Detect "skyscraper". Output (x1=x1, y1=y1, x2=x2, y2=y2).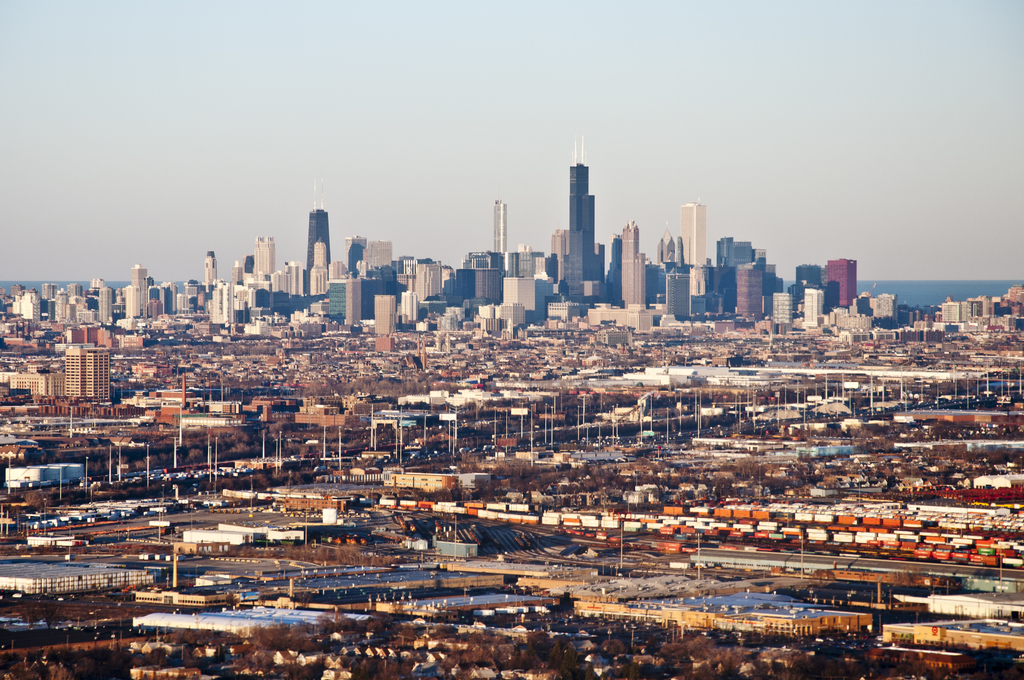
(x1=310, y1=242, x2=333, y2=297).
